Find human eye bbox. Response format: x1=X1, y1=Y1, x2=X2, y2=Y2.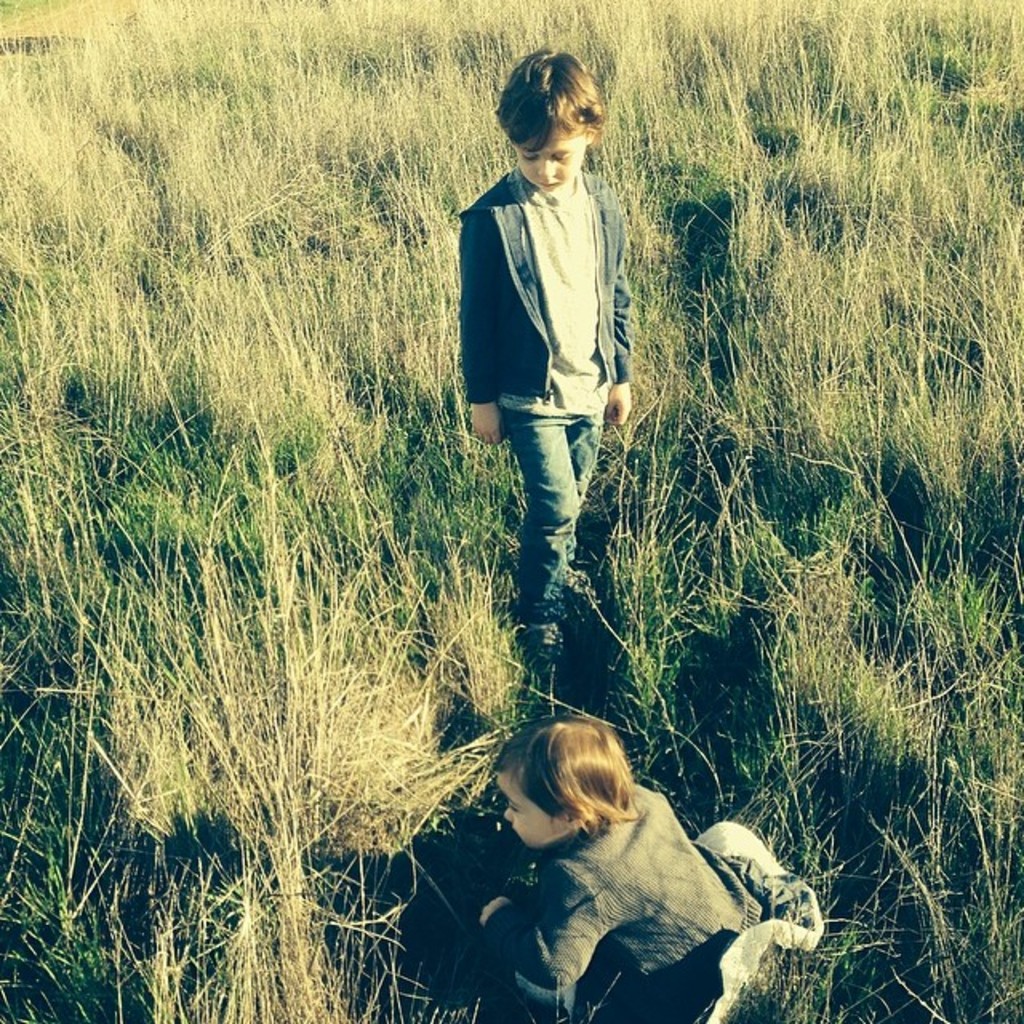
x1=536, y1=144, x2=578, y2=166.
